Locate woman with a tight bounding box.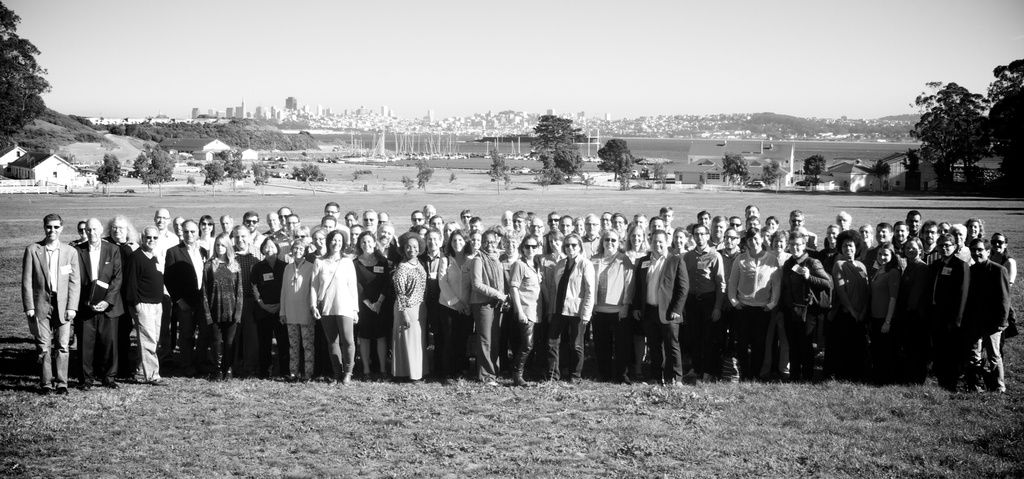
349:232:389:379.
